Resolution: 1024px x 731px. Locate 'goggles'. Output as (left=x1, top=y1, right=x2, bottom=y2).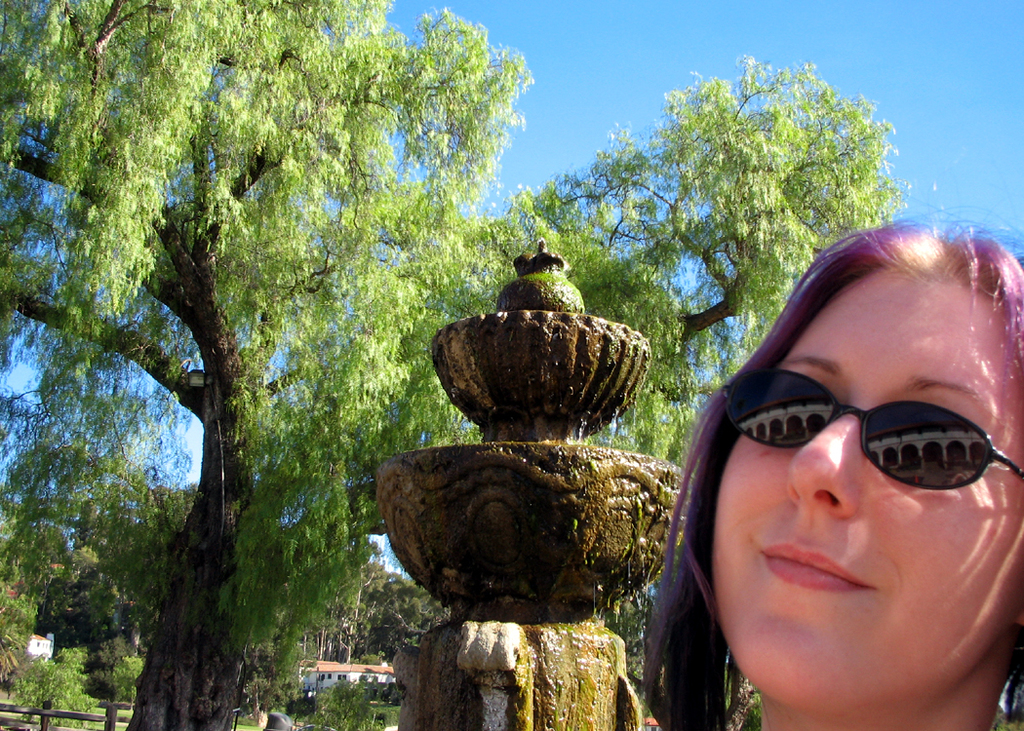
(left=742, top=379, right=1019, bottom=497).
